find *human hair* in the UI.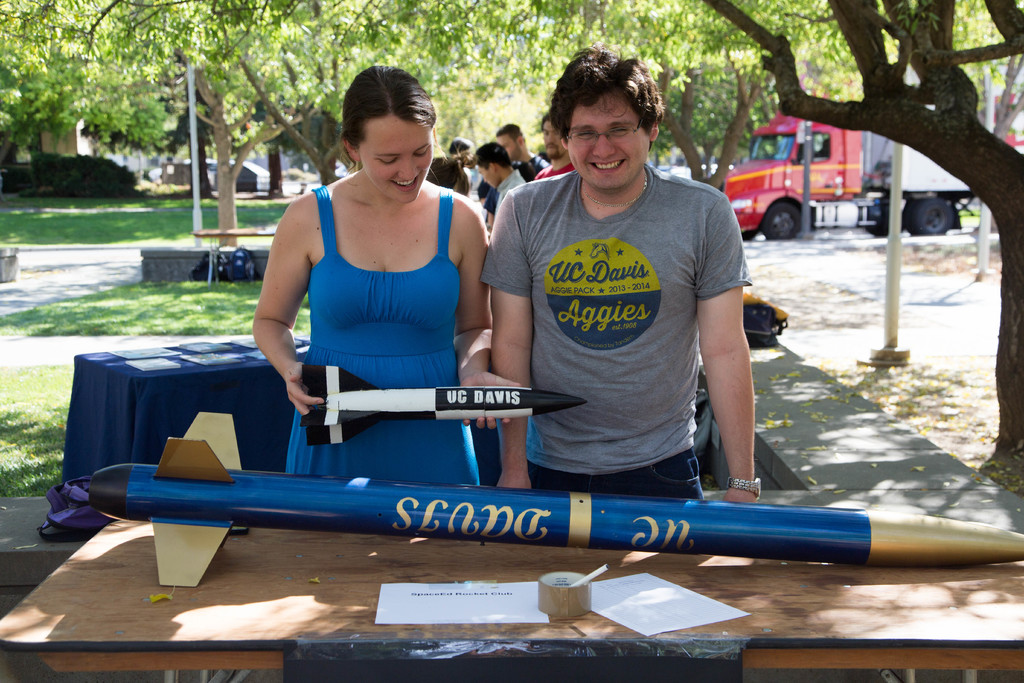
UI element at (left=540, top=110, right=552, bottom=126).
